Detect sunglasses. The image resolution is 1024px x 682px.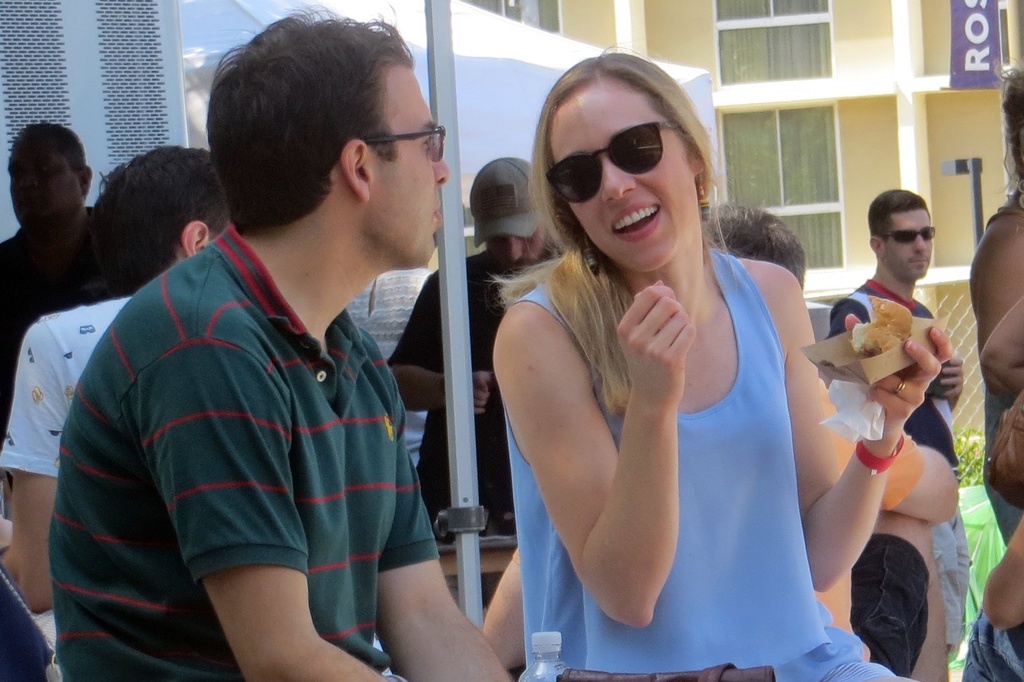
left=541, top=123, right=685, bottom=203.
